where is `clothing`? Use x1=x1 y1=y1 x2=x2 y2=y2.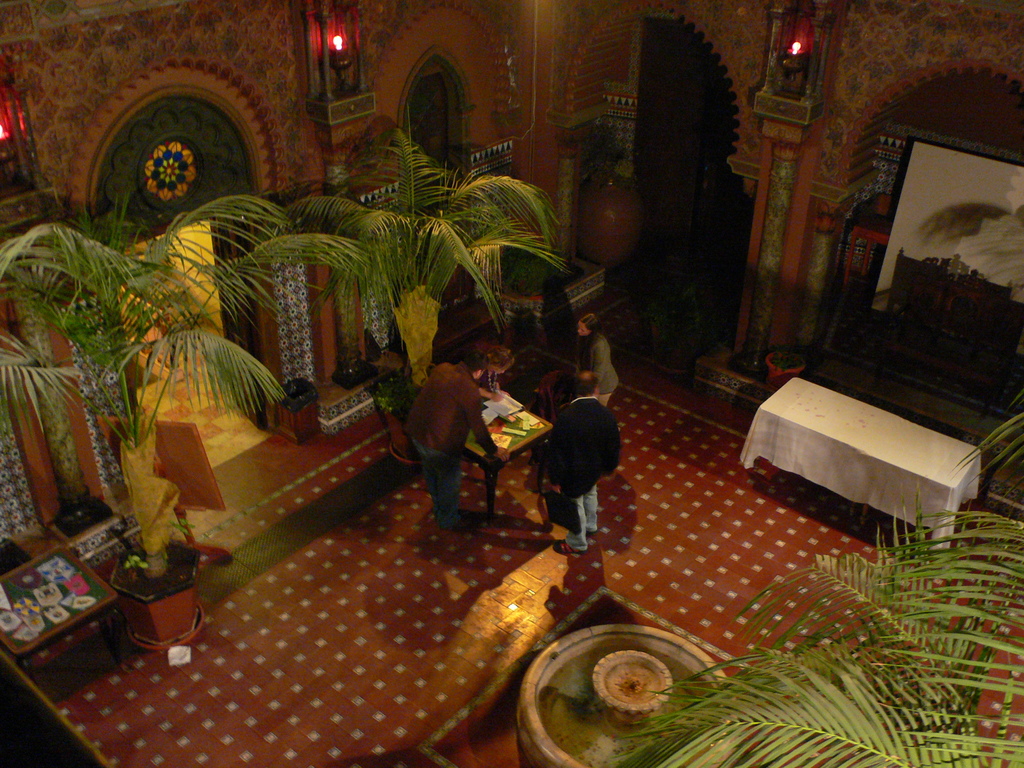
x1=548 y1=399 x2=621 y2=550.
